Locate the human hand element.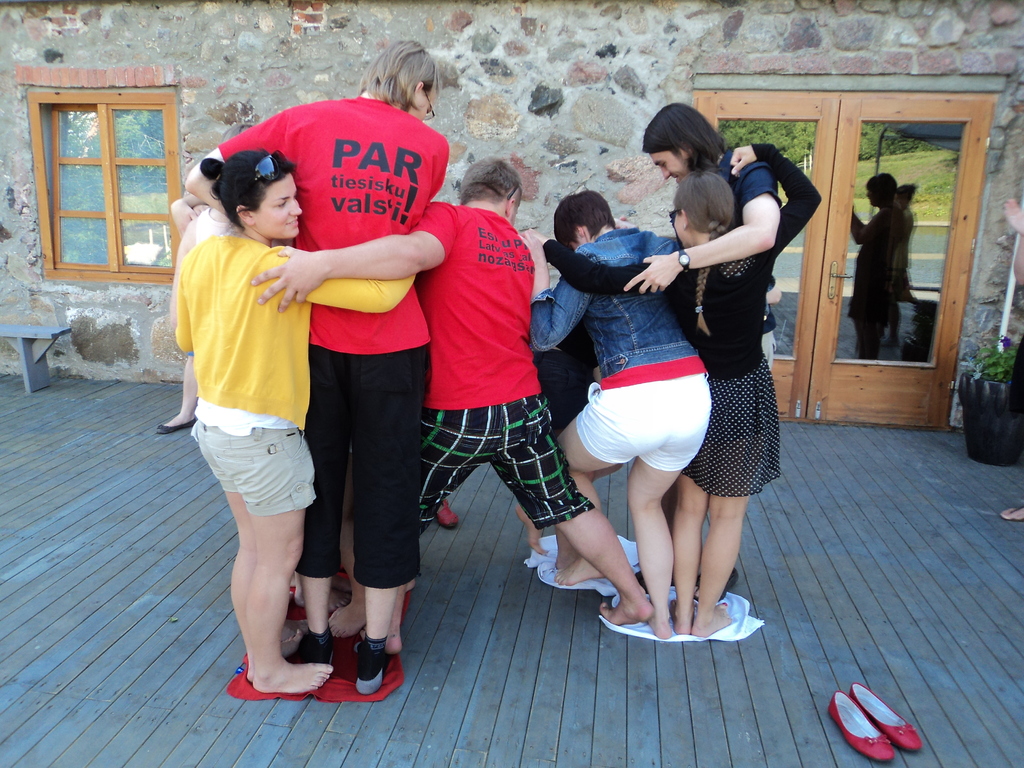
Element bbox: (x1=248, y1=247, x2=325, y2=315).
